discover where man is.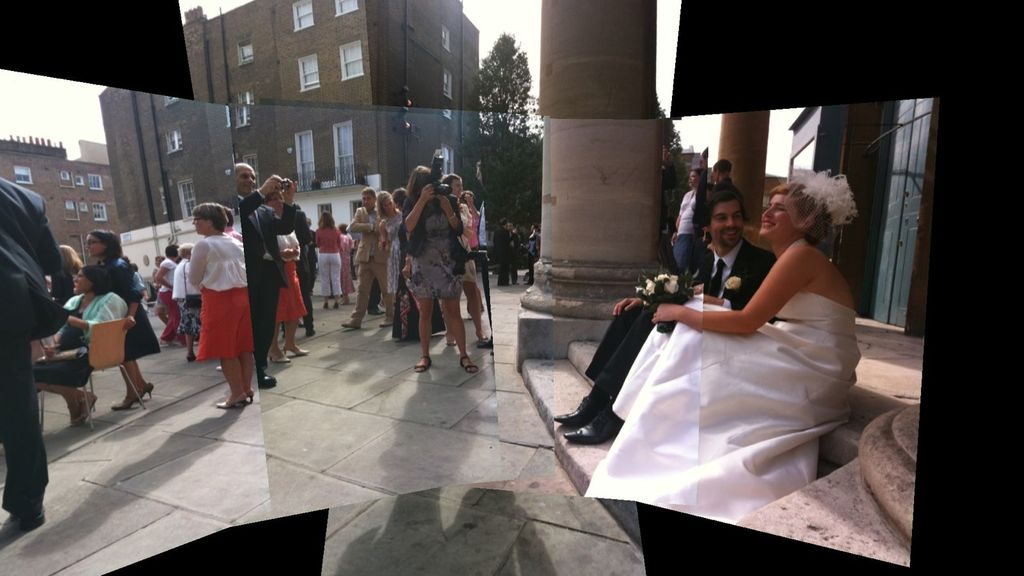
Discovered at pyautogui.locateOnScreen(339, 186, 394, 330).
